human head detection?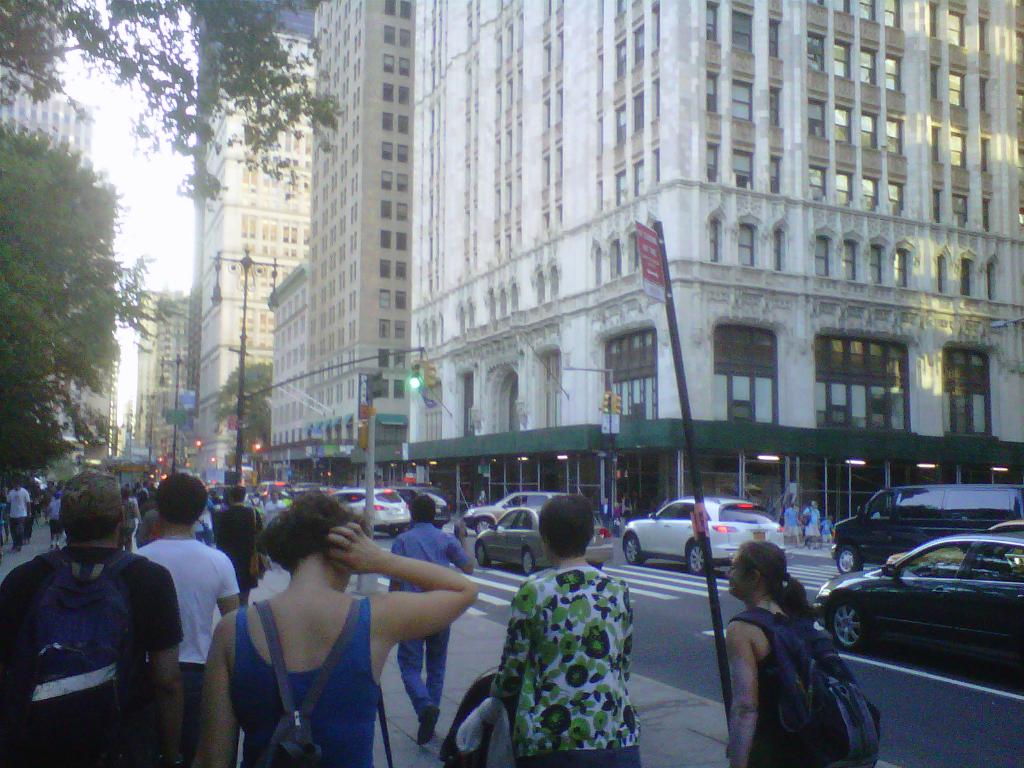
(x1=725, y1=541, x2=786, y2=603)
